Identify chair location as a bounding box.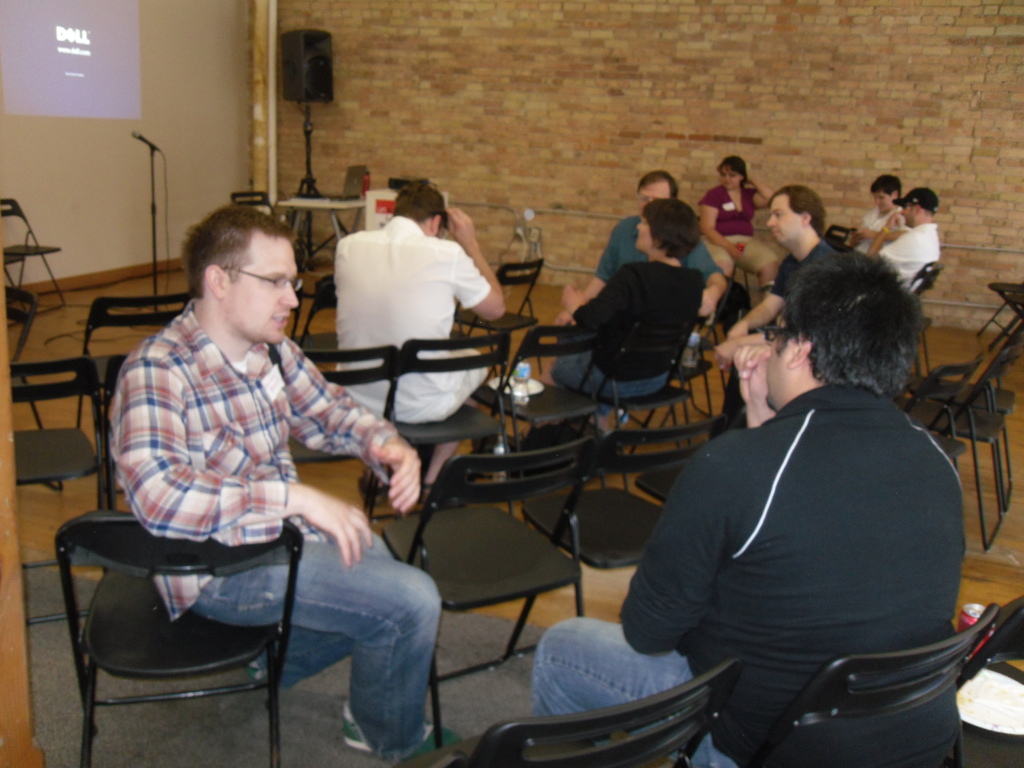
detection(737, 594, 1001, 767).
